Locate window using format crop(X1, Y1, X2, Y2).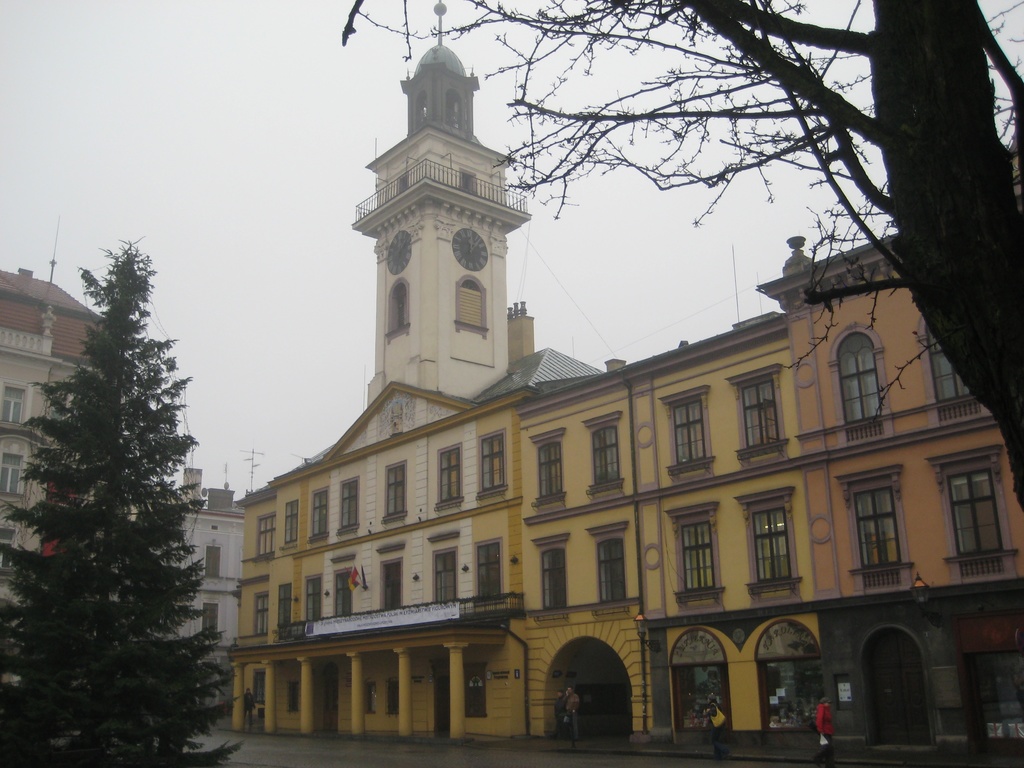
crop(922, 321, 980, 404).
